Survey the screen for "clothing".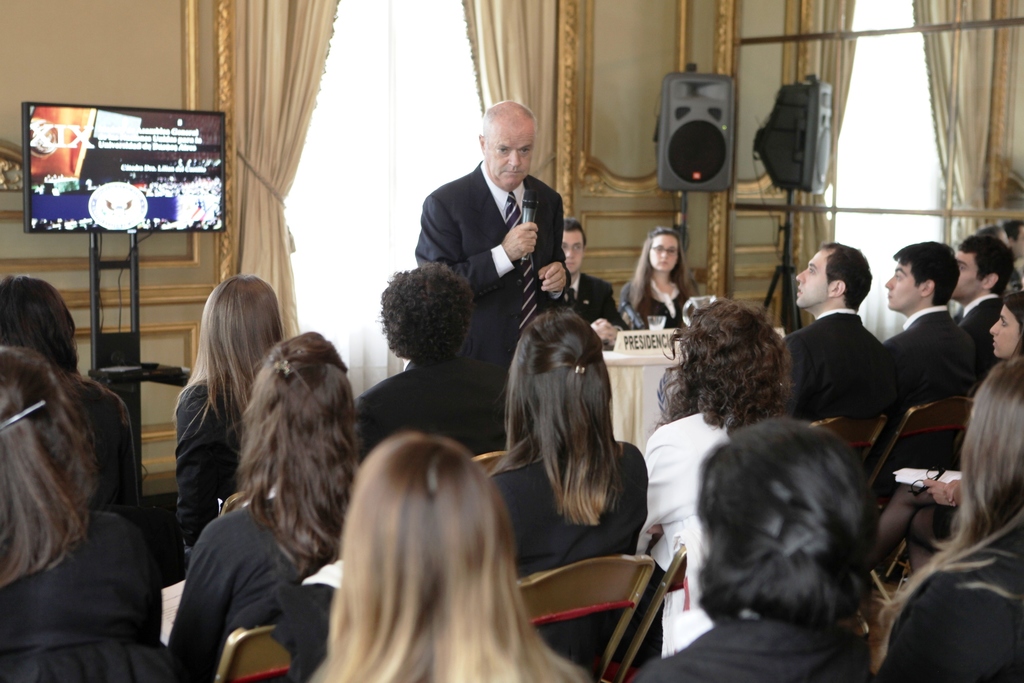
Survey found: BBox(174, 491, 337, 680).
